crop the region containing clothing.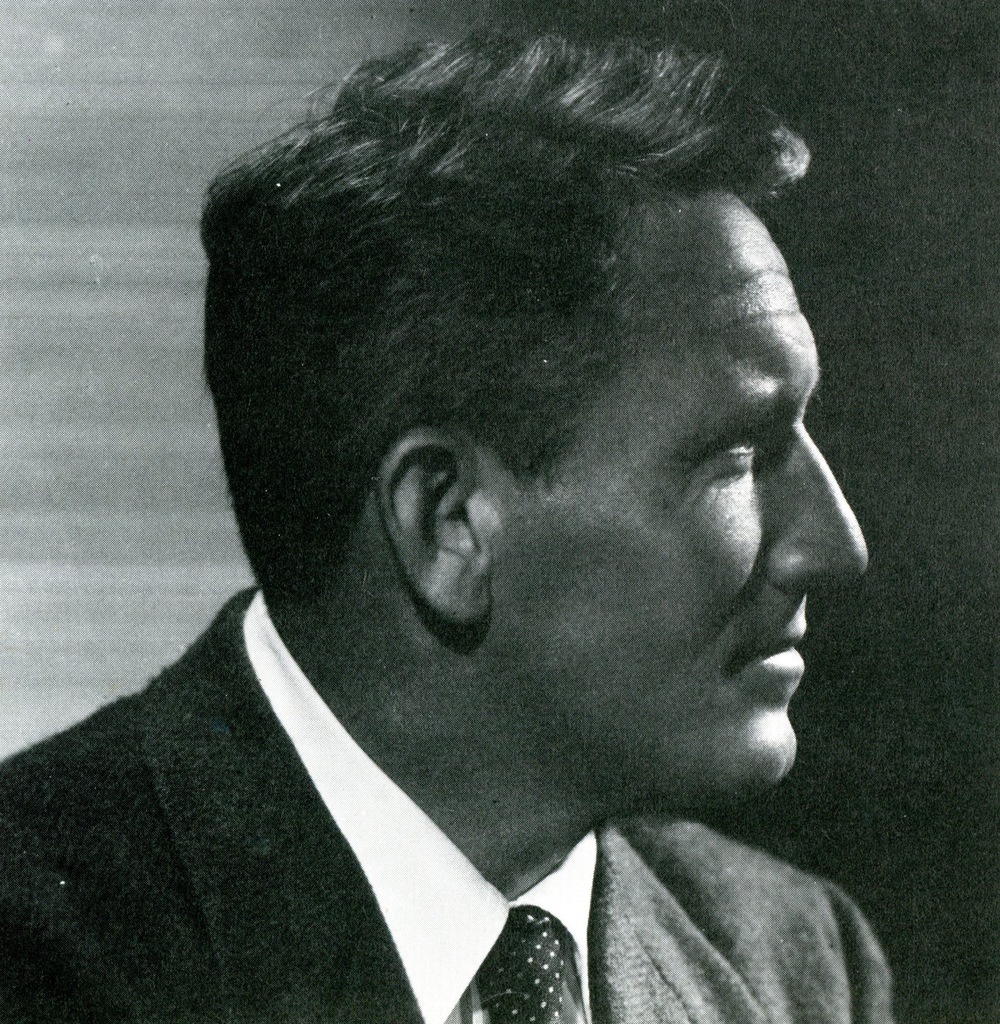
Crop region: 22:595:793:1023.
